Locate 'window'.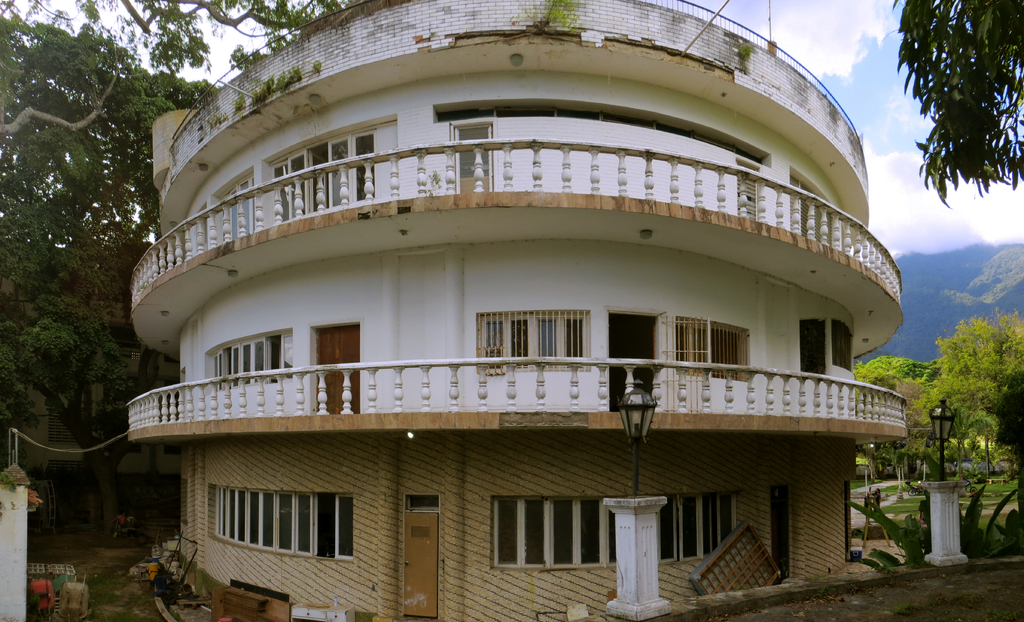
Bounding box: l=203, t=483, r=260, b=548.
